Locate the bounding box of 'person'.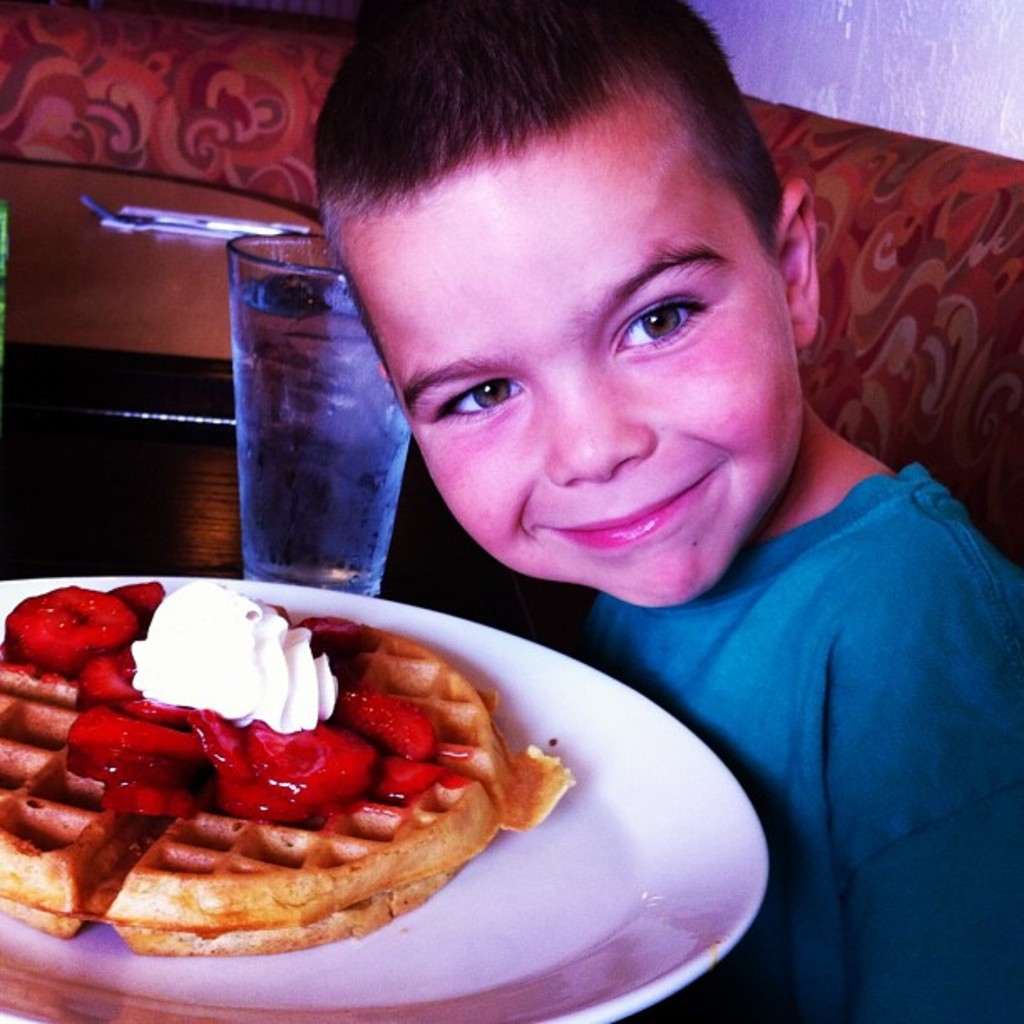
Bounding box: crop(293, 18, 1022, 1022).
